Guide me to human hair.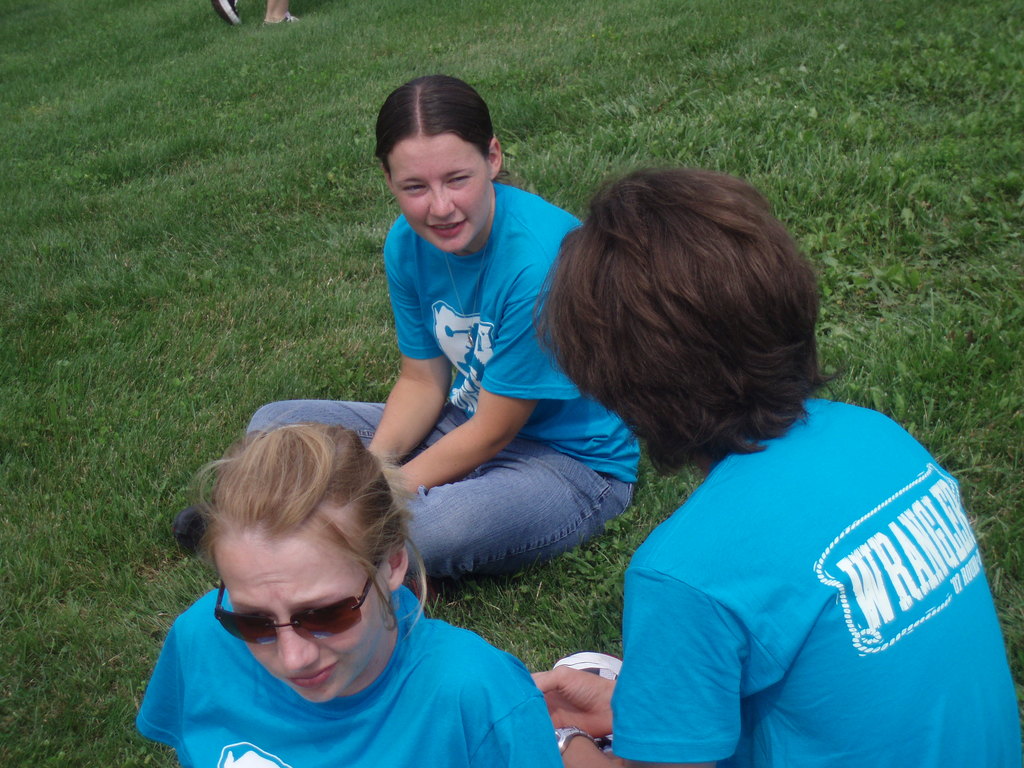
Guidance: x1=192 y1=410 x2=428 y2=642.
